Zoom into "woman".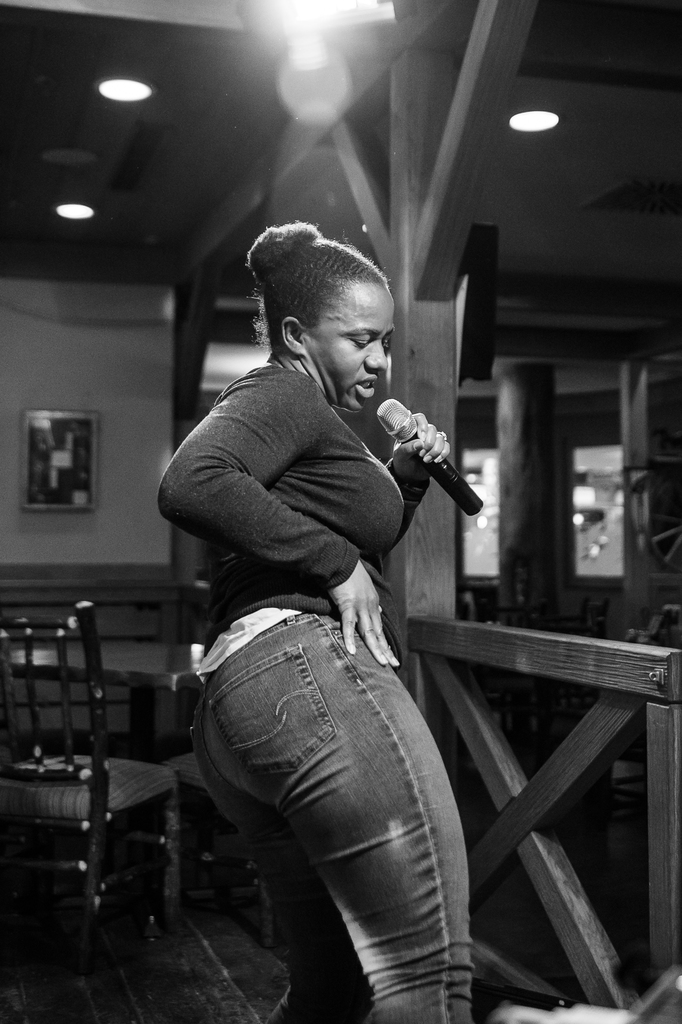
Zoom target: BBox(175, 193, 491, 1023).
